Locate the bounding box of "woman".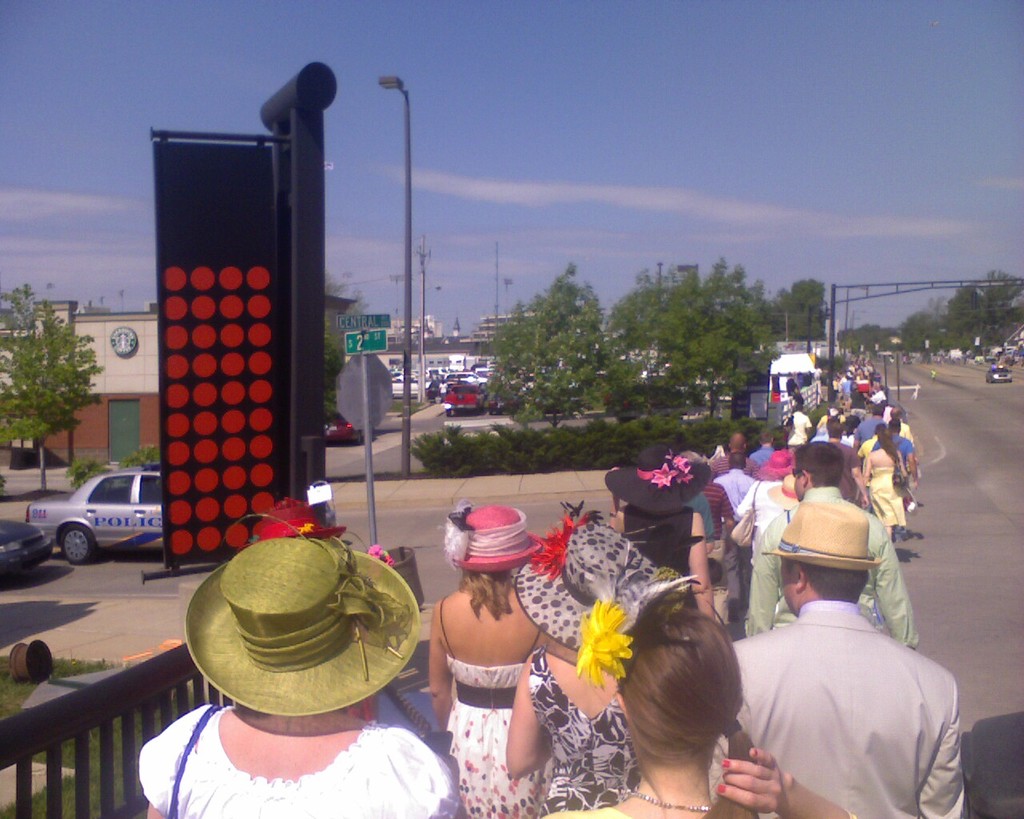
Bounding box: [left=148, top=499, right=465, bottom=818].
